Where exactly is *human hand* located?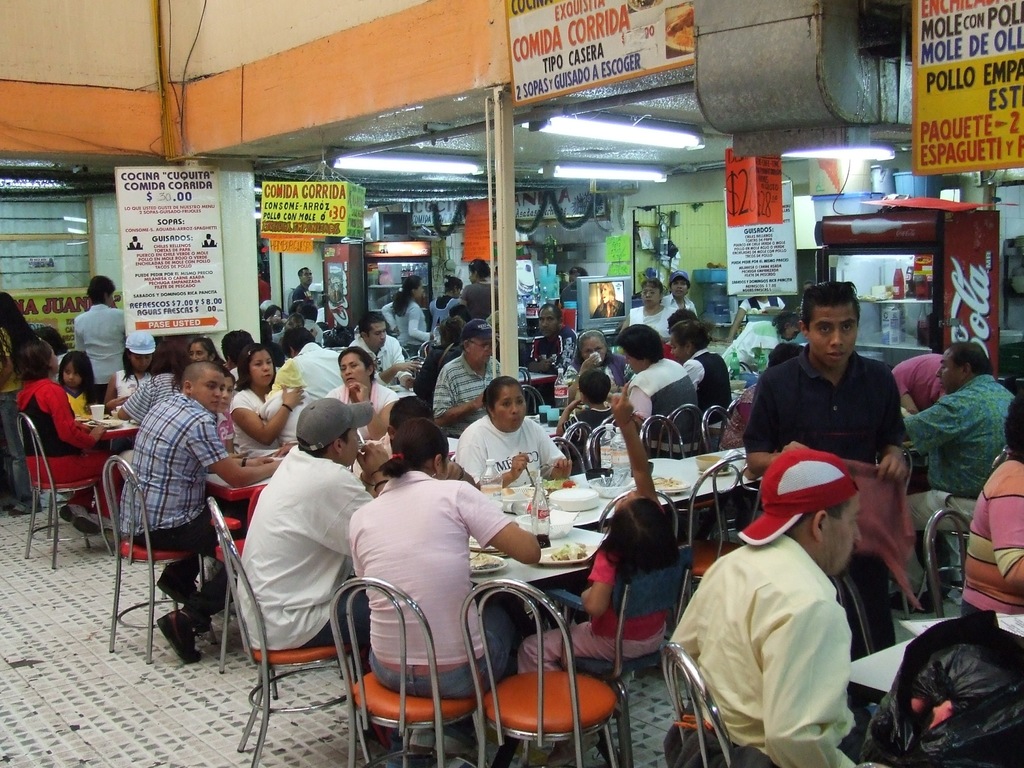
Its bounding box is select_region(396, 360, 426, 374).
